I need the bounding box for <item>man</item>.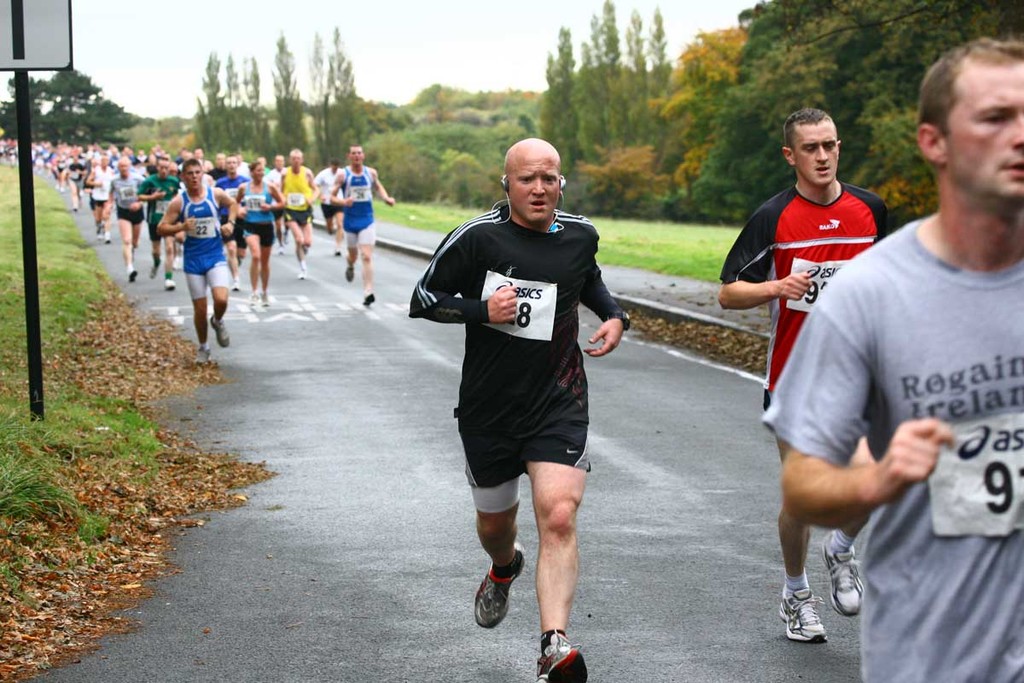
Here it is: x1=400, y1=133, x2=631, y2=682.
